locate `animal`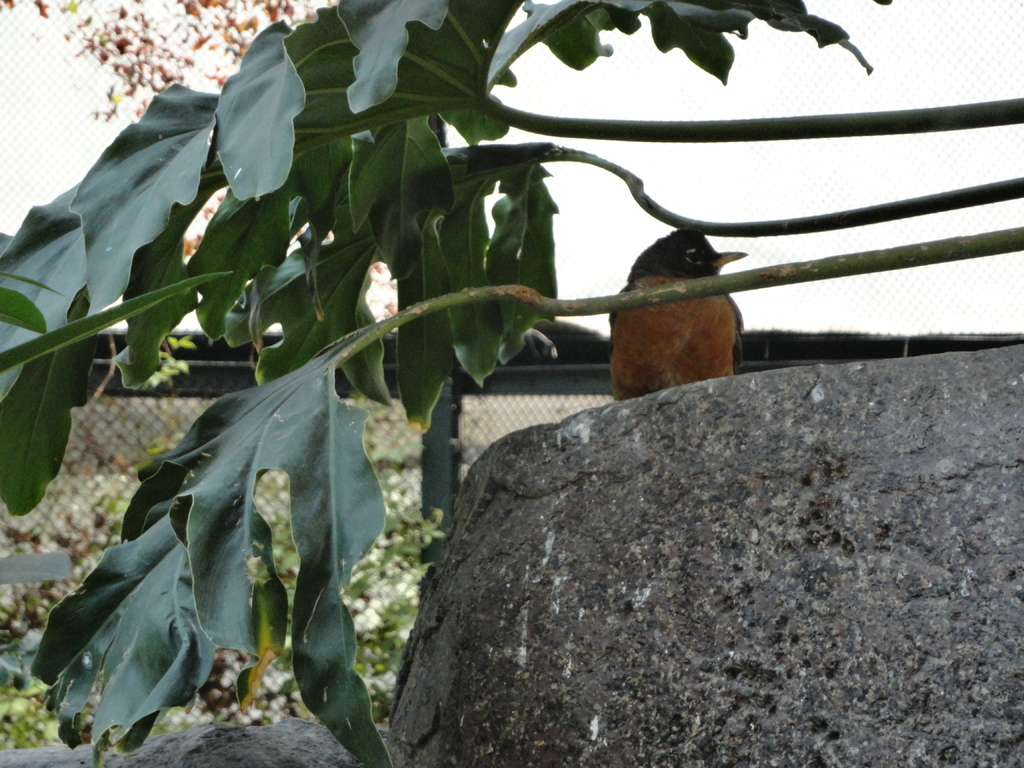
(608,225,746,401)
